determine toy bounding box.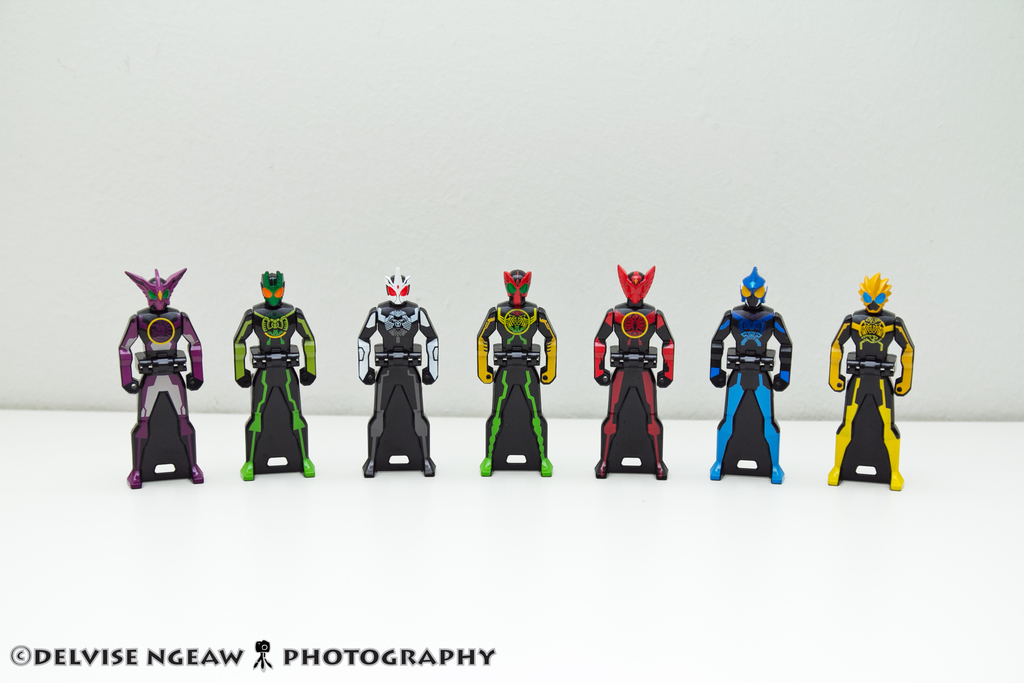
Determined: (left=826, top=269, right=919, bottom=494).
